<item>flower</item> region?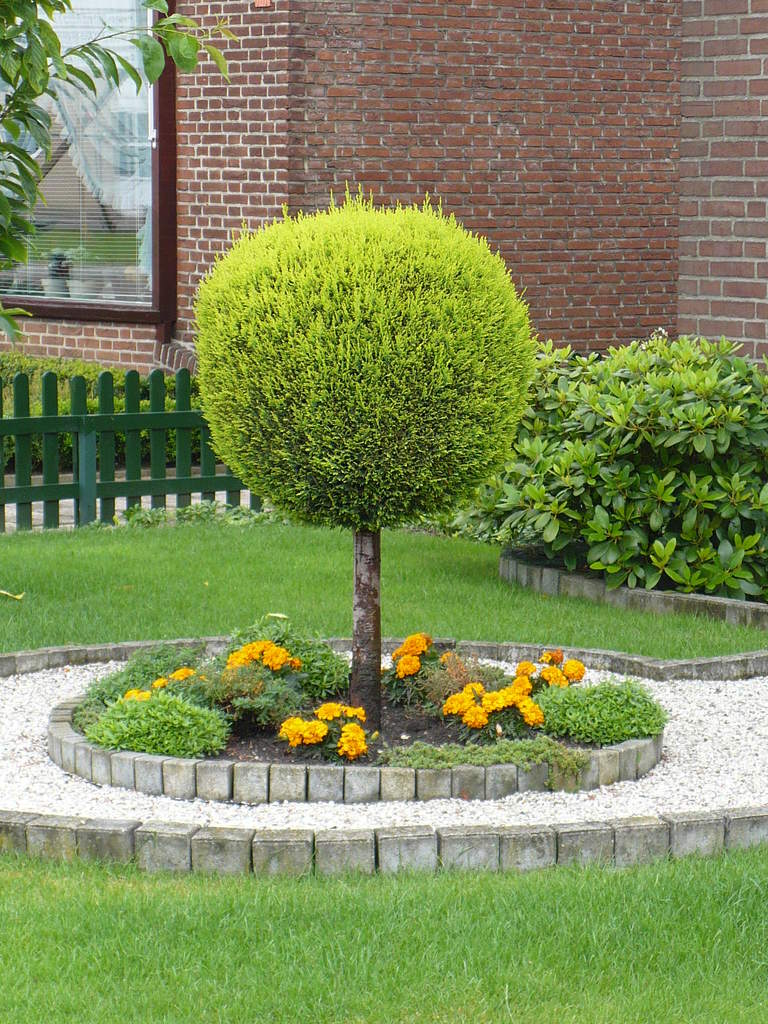
bbox(444, 650, 460, 668)
